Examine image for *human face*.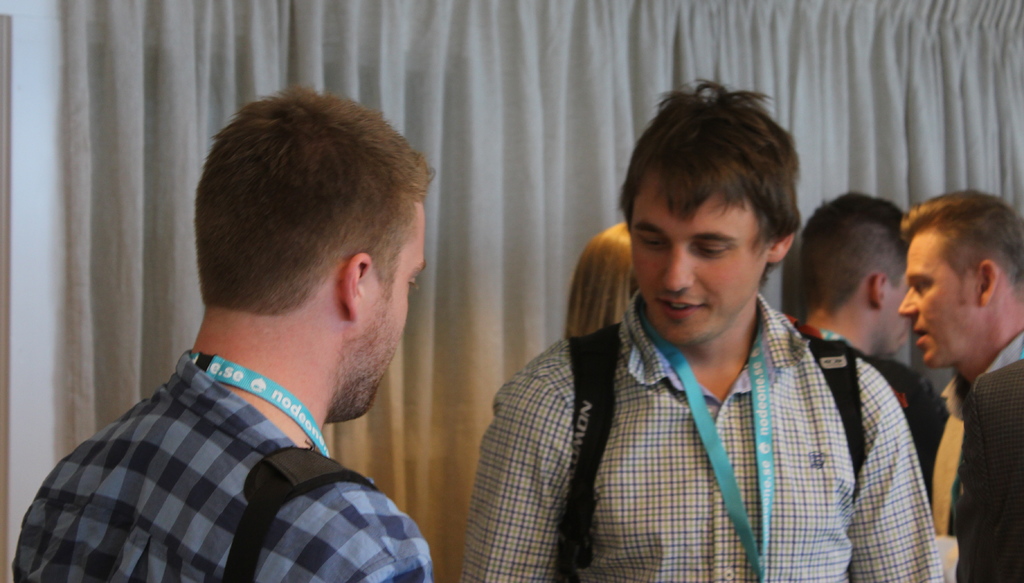
Examination result: 360/198/429/413.
